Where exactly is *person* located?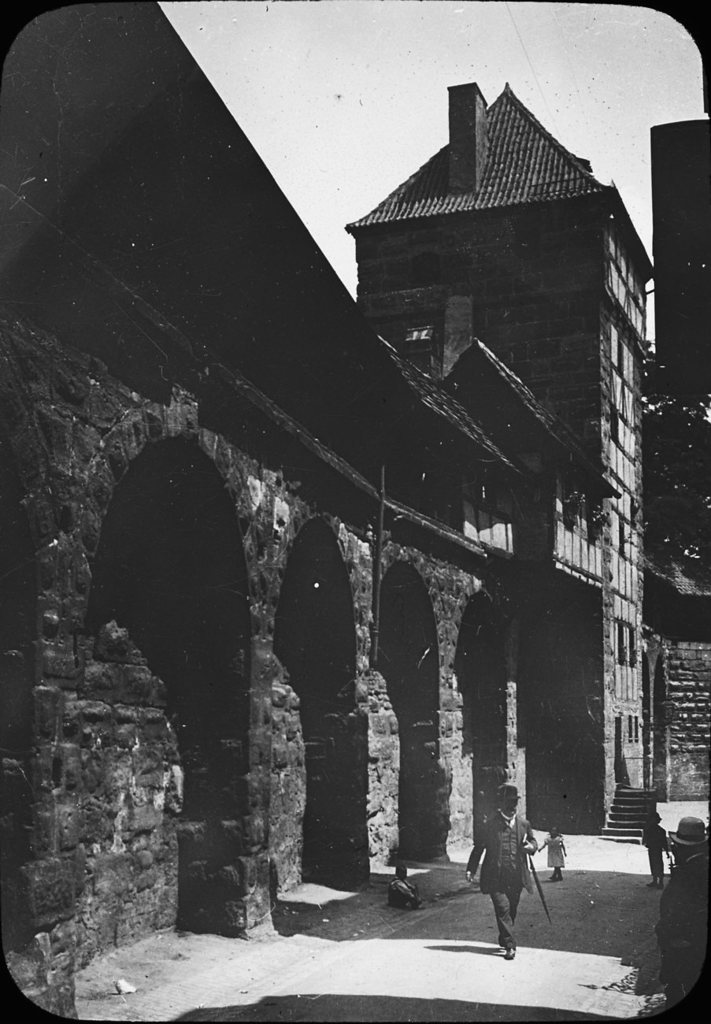
Its bounding box is bbox(376, 864, 424, 911).
